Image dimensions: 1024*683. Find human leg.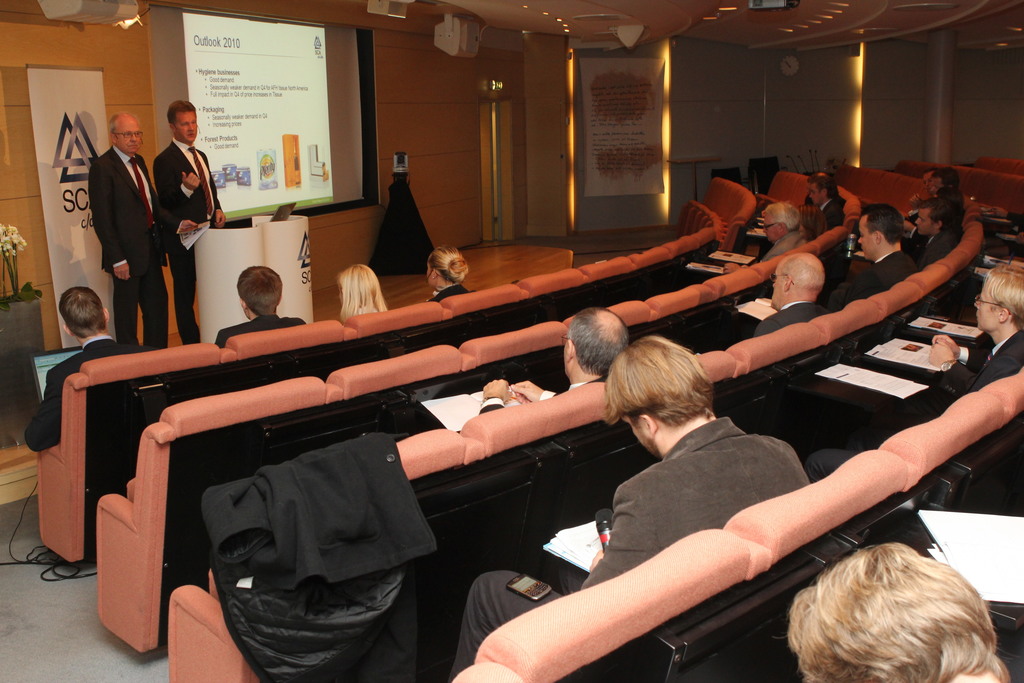
rect(113, 258, 140, 347).
